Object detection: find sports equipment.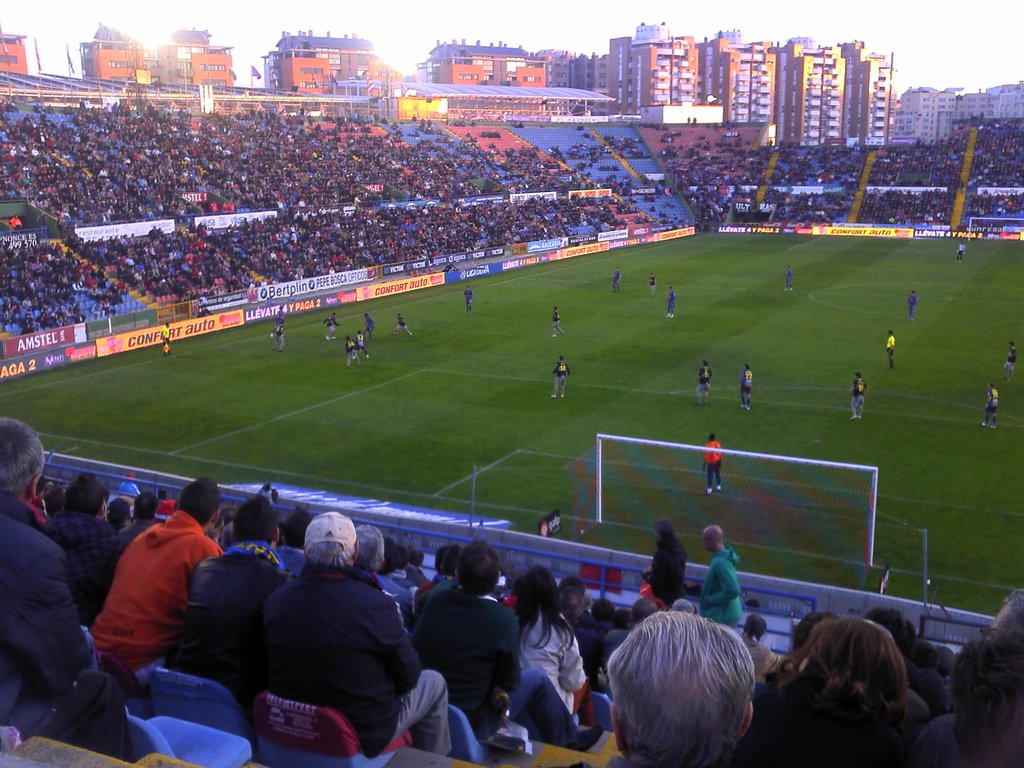
select_region(701, 485, 715, 495).
